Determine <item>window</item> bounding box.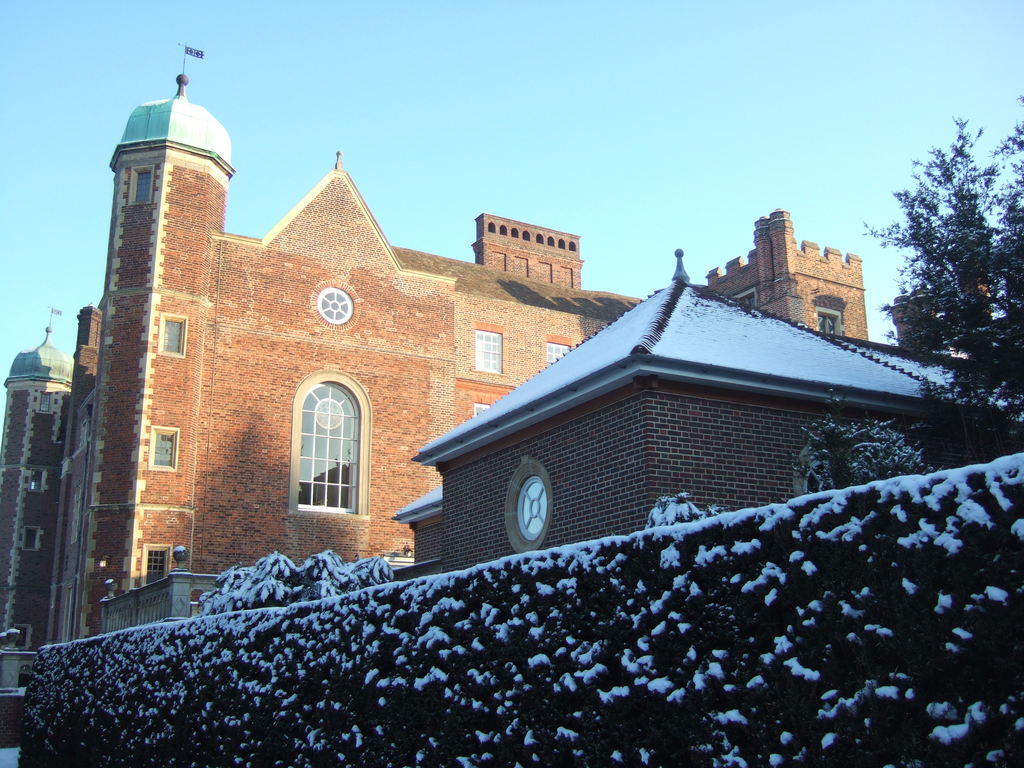
Determined: (282,368,362,522).
